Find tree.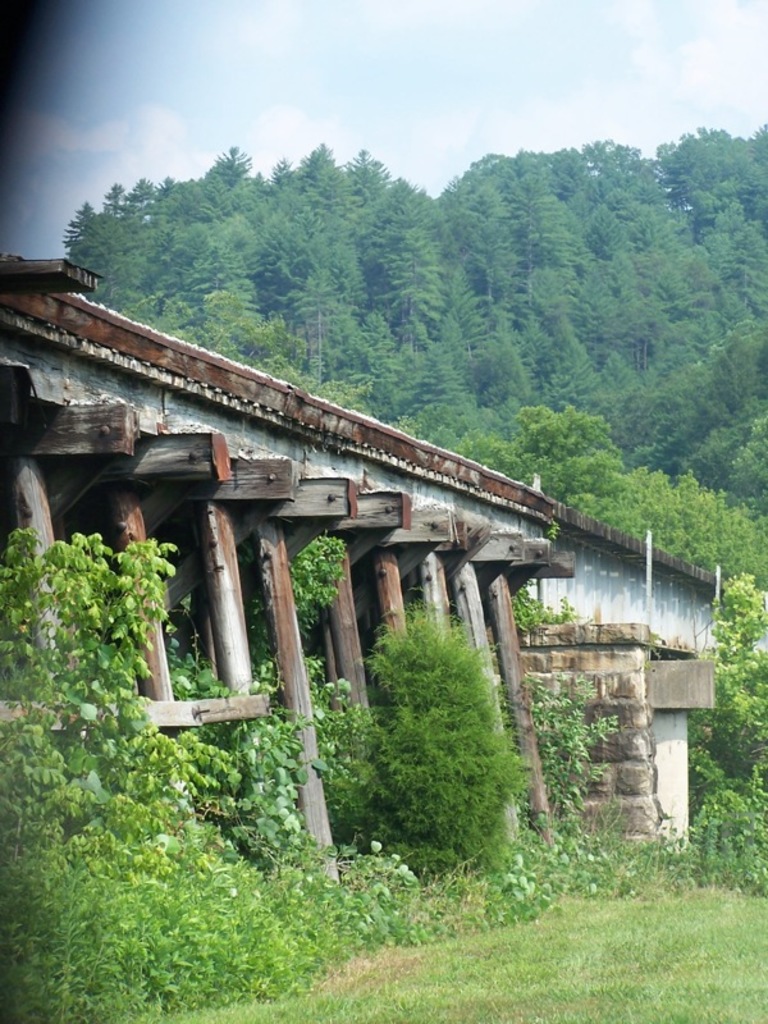
[452,407,767,591].
